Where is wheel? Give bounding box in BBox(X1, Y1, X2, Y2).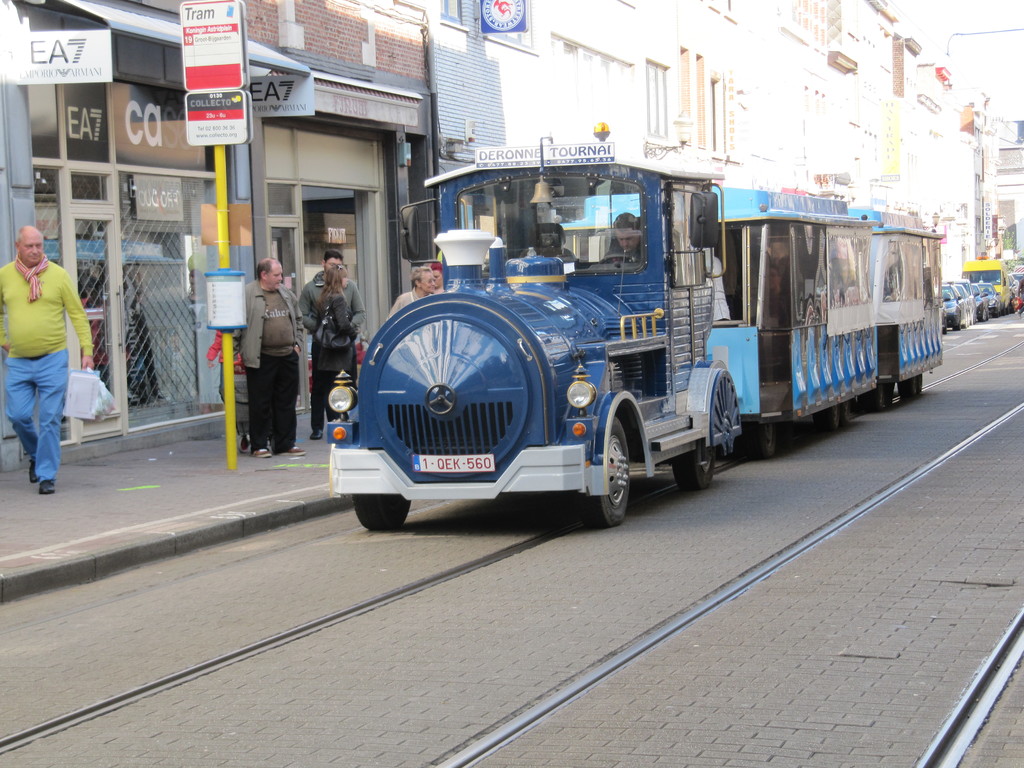
BBox(898, 378, 911, 402).
